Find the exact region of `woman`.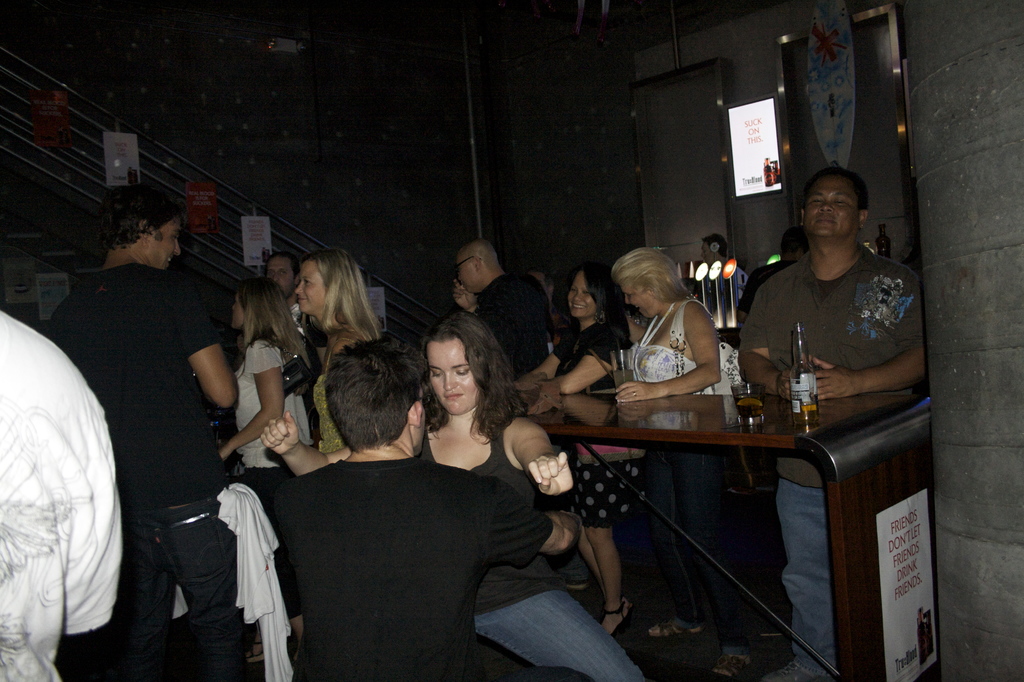
Exact region: detection(525, 263, 646, 633).
